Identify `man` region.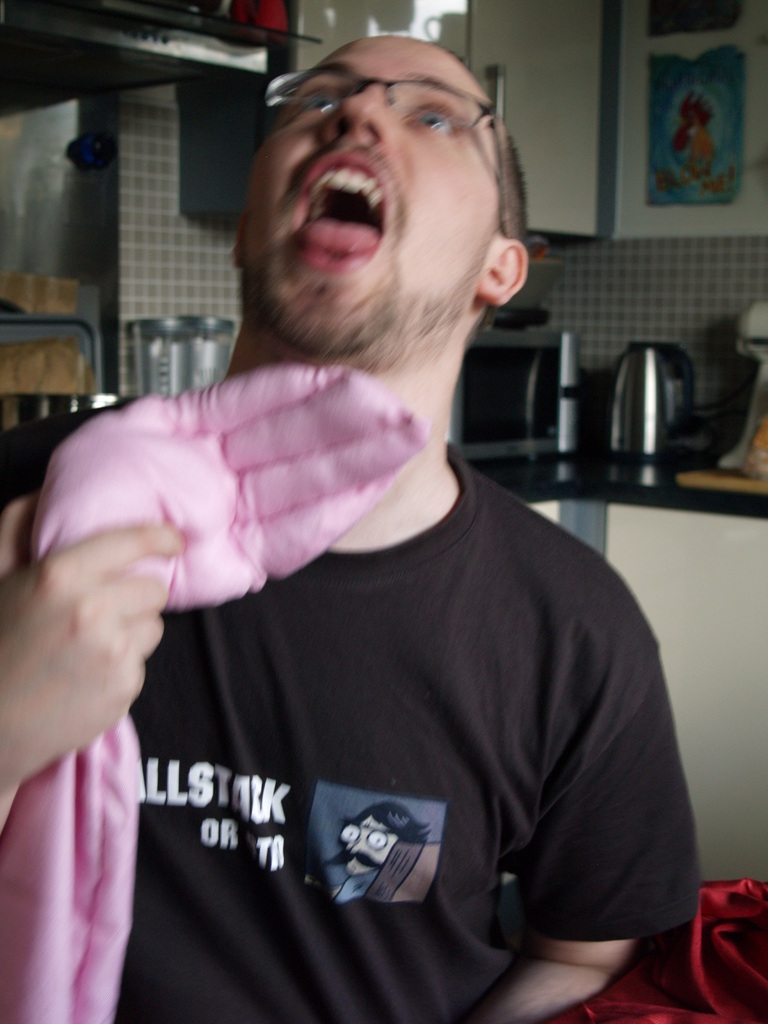
Region: x1=0, y1=37, x2=697, y2=1023.
